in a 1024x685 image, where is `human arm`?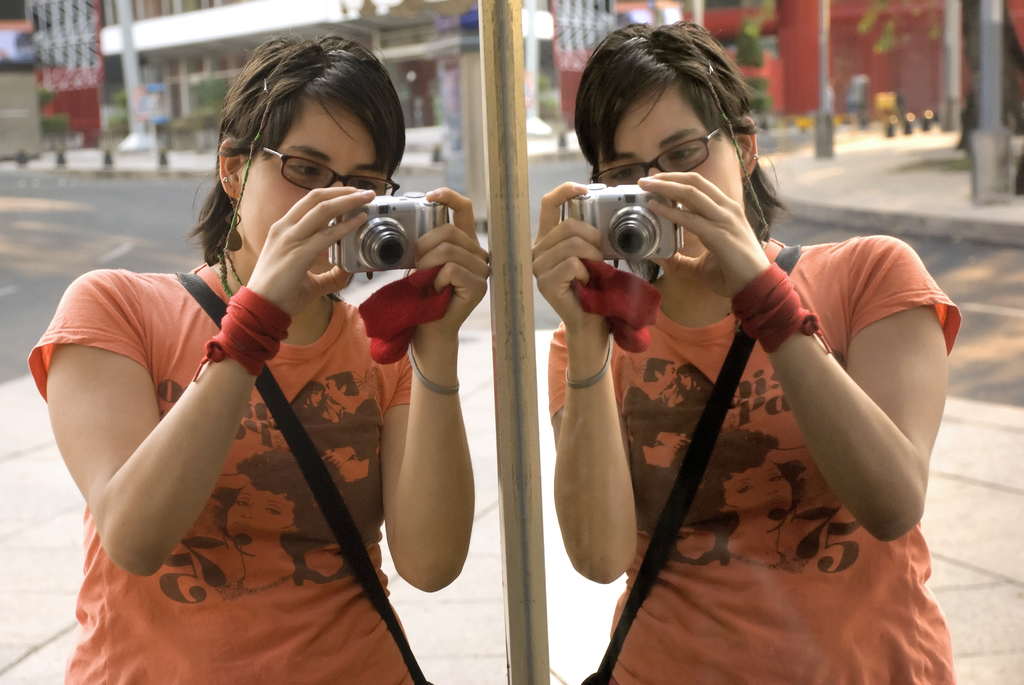
[380, 182, 498, 592].
